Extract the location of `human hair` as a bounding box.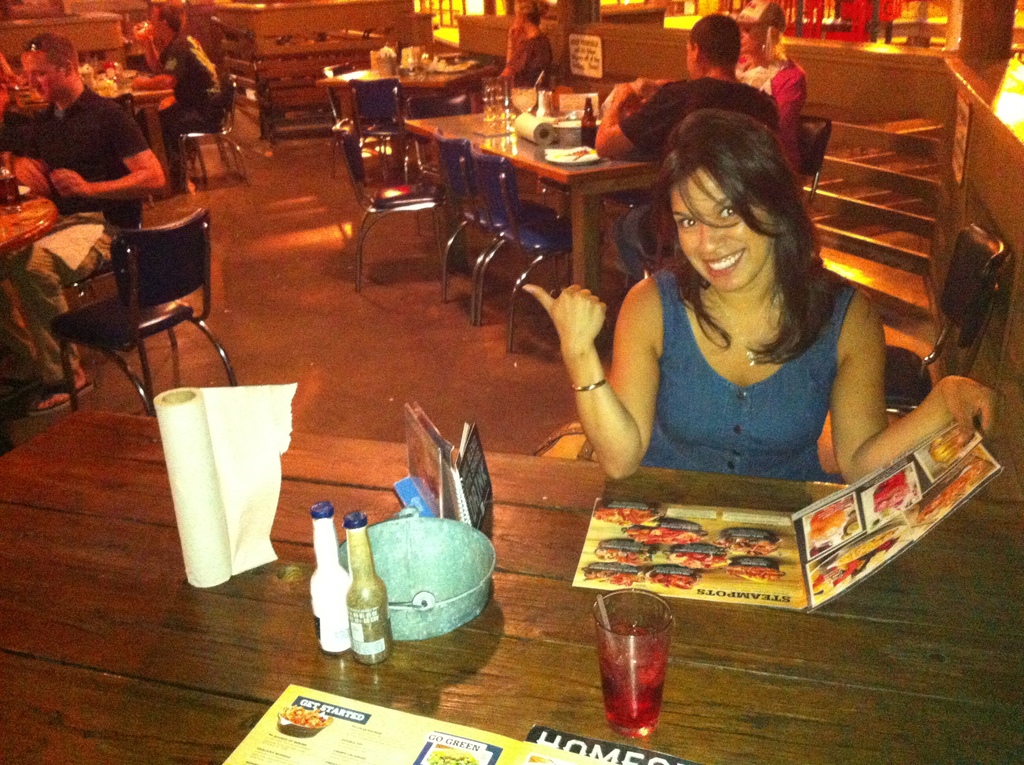
(153, 3, 186, 34).
